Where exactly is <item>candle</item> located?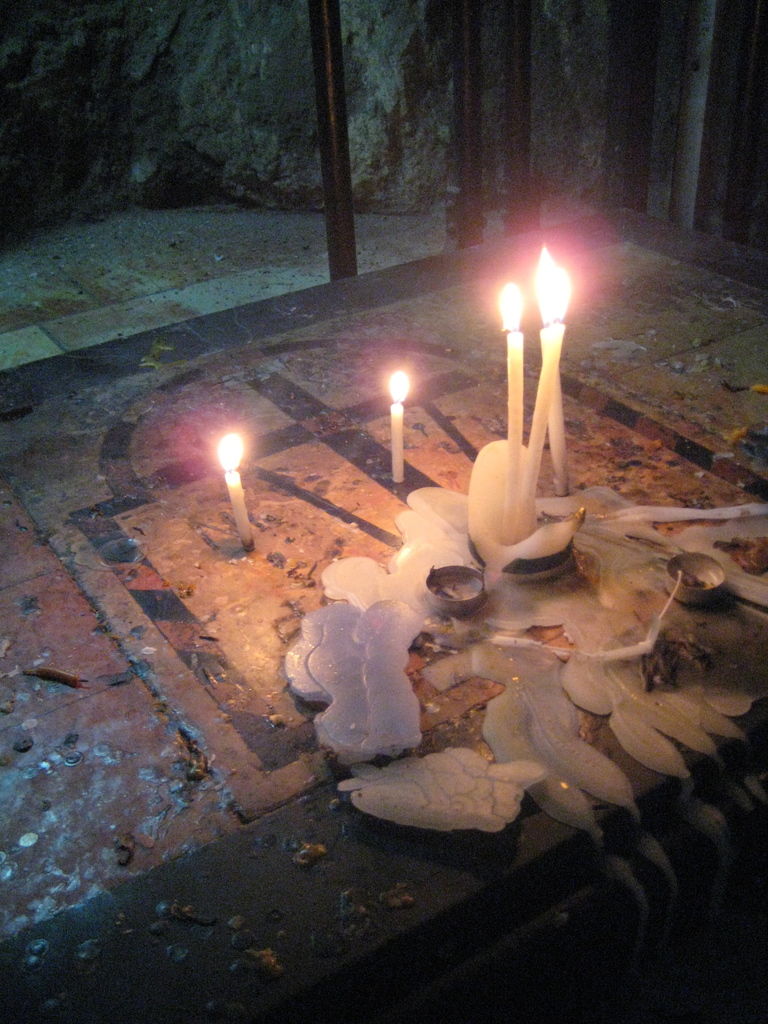
Its bounding box is box(526, 248, 584, 505).
